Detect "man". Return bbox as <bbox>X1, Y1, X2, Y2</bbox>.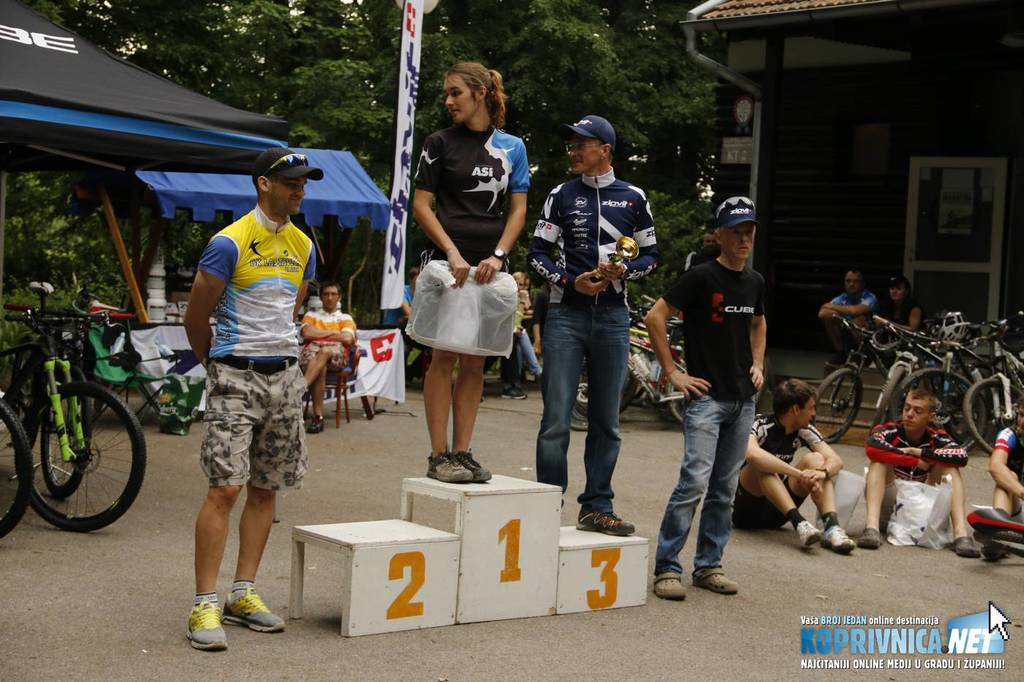
<bbox>170, 151, 317, 636</bbox>.
